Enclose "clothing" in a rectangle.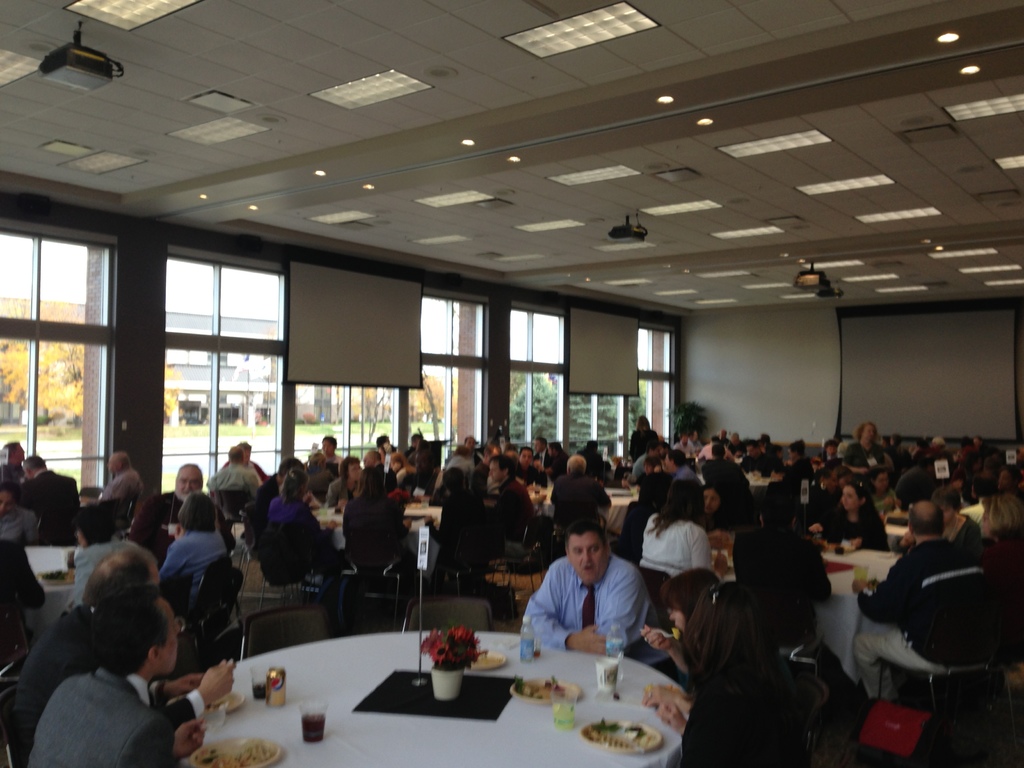
pyautogui.locateOnScreen(358, 463, 385, 493).
